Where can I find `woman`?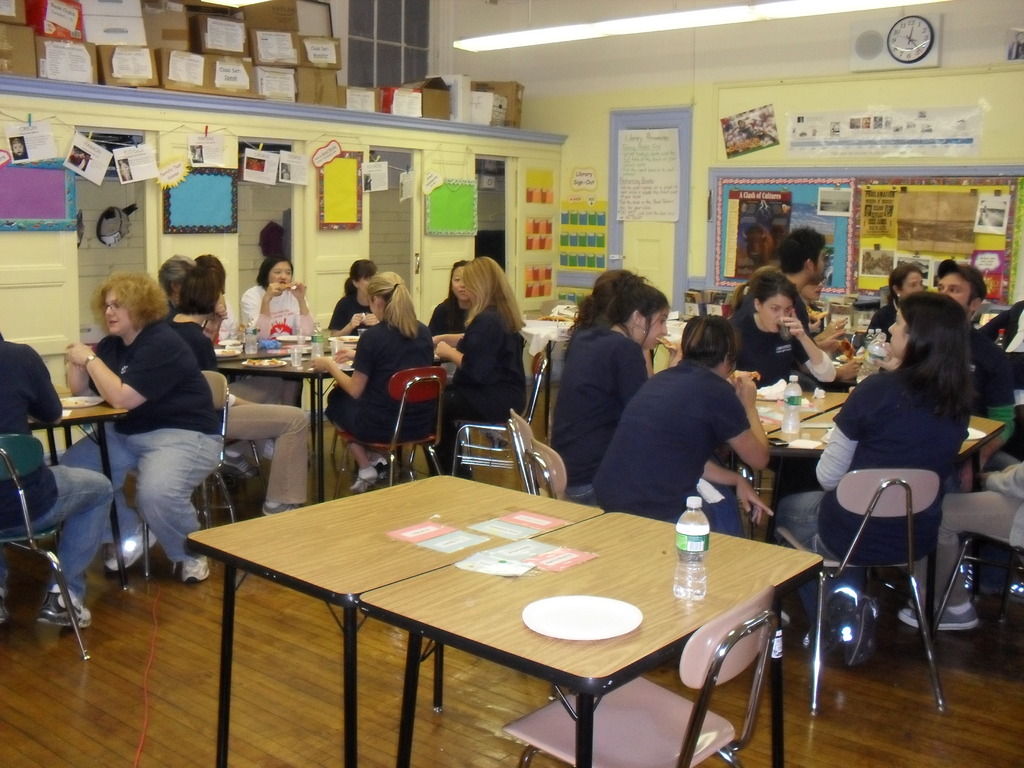
You can find it at {"x1": 324, "y1": 257, "x2": 394, "y2": 329}.
